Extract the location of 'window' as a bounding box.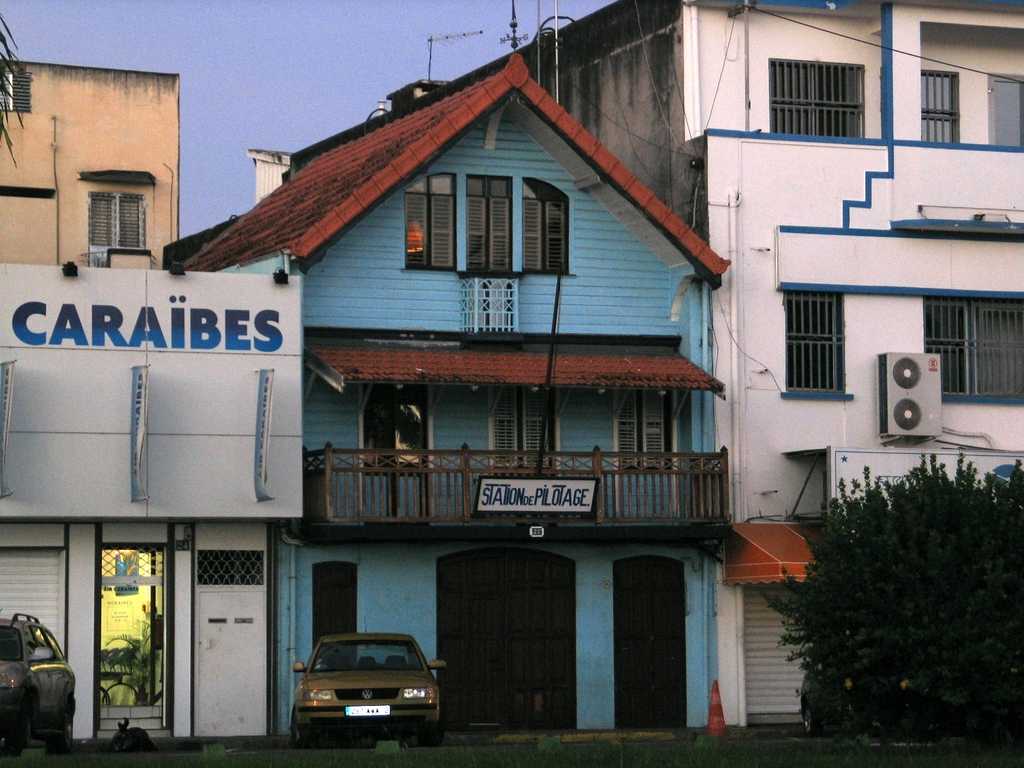
left=403, top=171, right=454, bottom=270.
